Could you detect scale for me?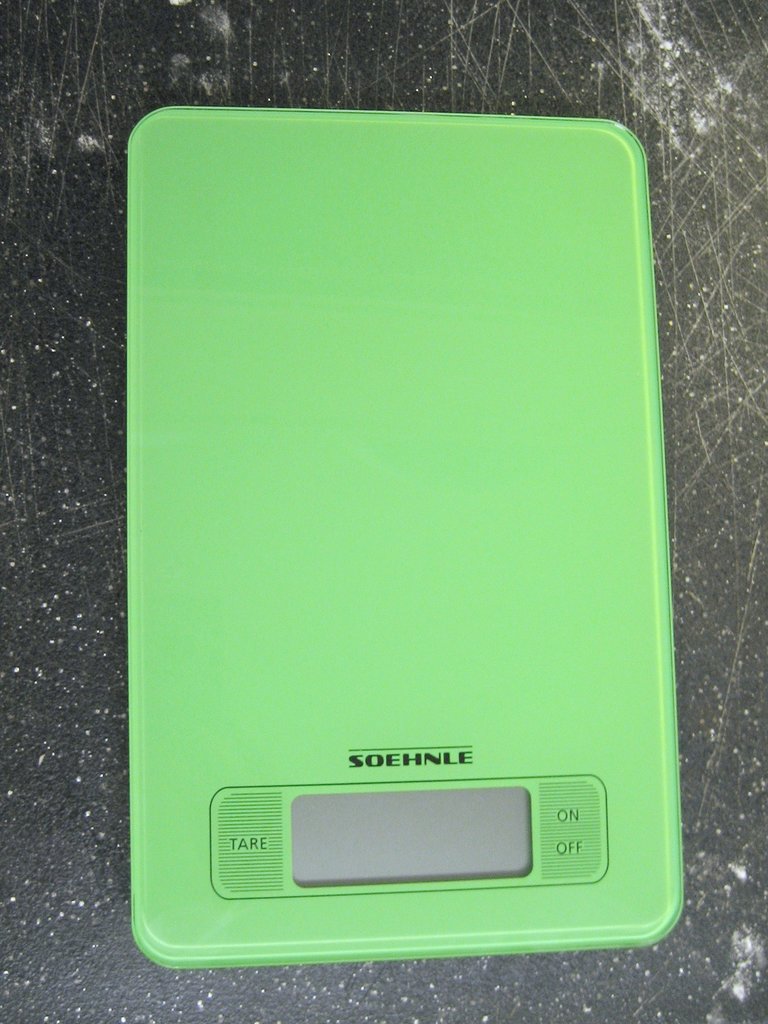
Detection result: bbox=(125, 103, 682, 964).
